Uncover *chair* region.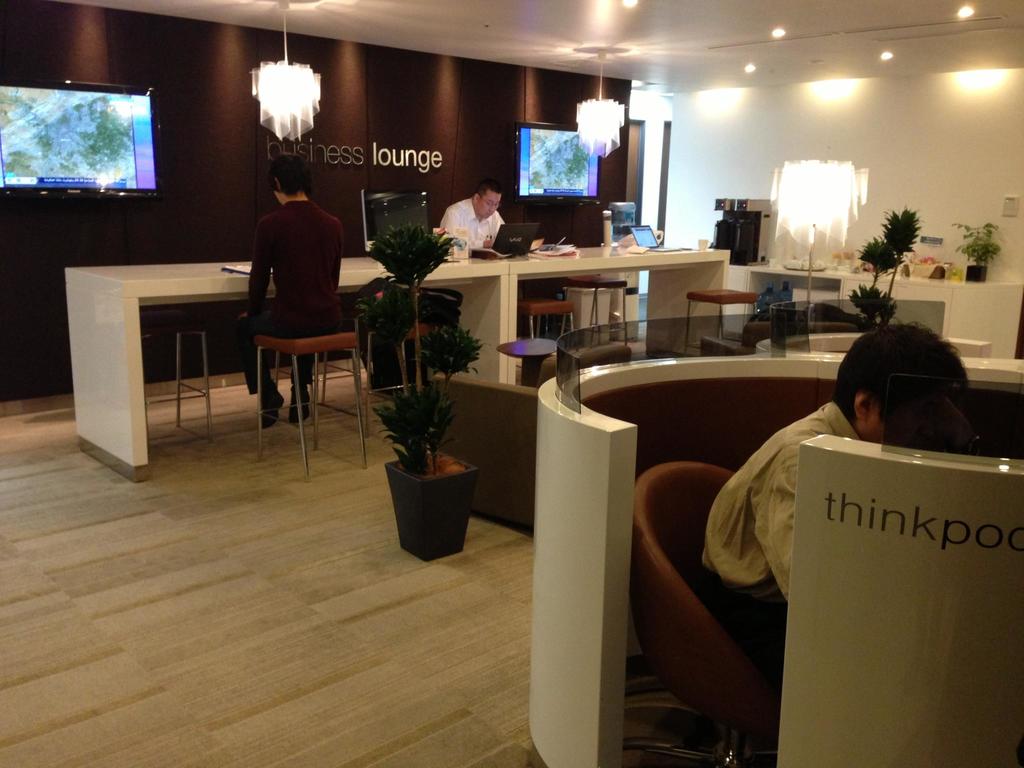
Uncovered: 620/452/784/767.
